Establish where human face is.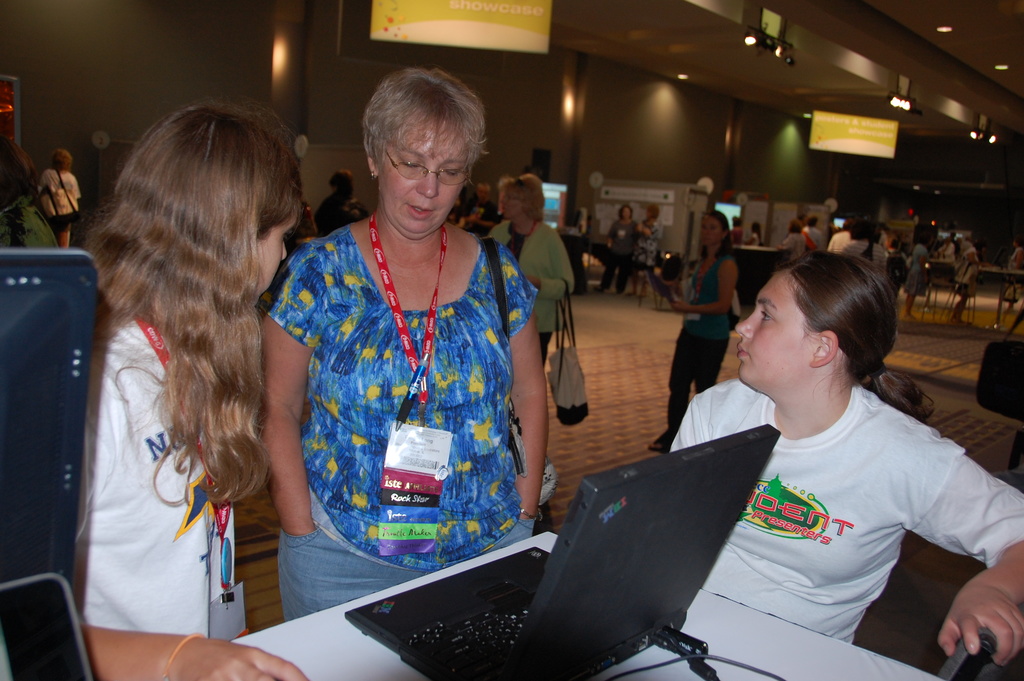
Established at left=501, top=190, right=524, bottom=218.
